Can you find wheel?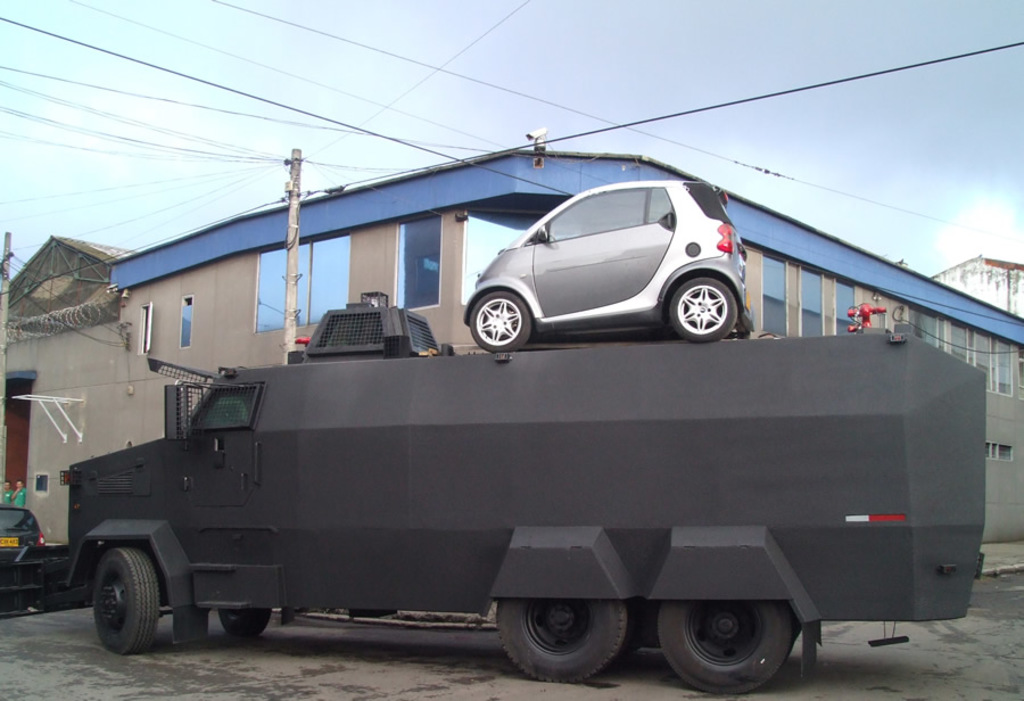
Yes, bounding box: (653,600,807,700).
